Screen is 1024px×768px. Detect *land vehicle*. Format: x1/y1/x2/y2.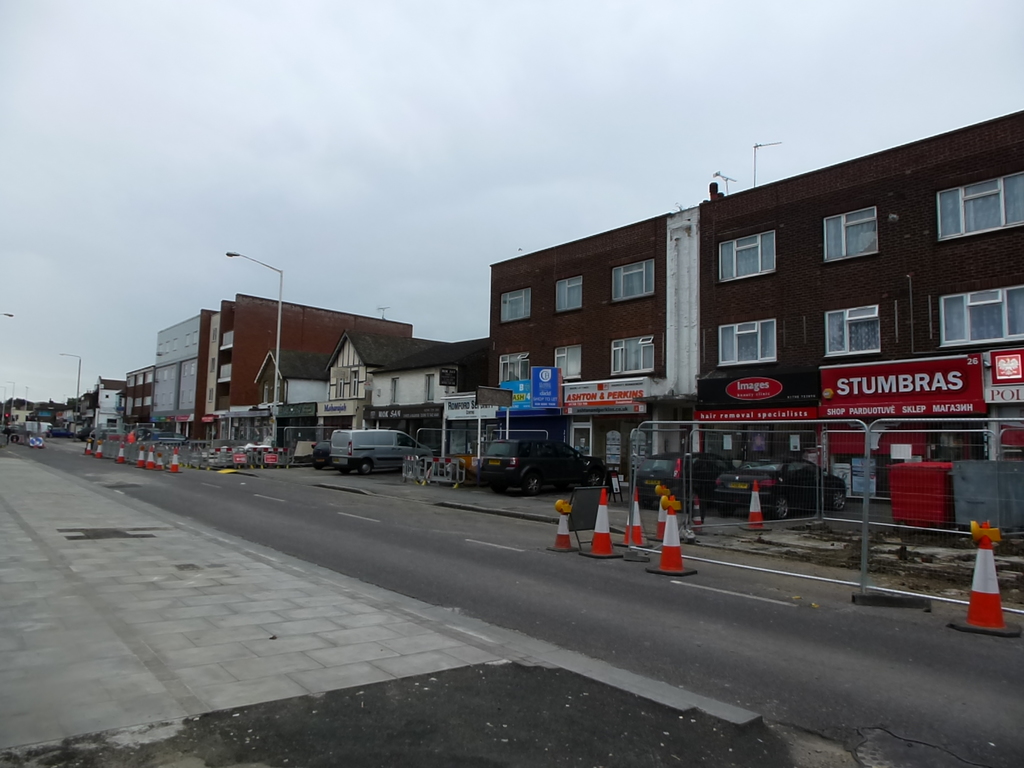
480/435/604/491.
